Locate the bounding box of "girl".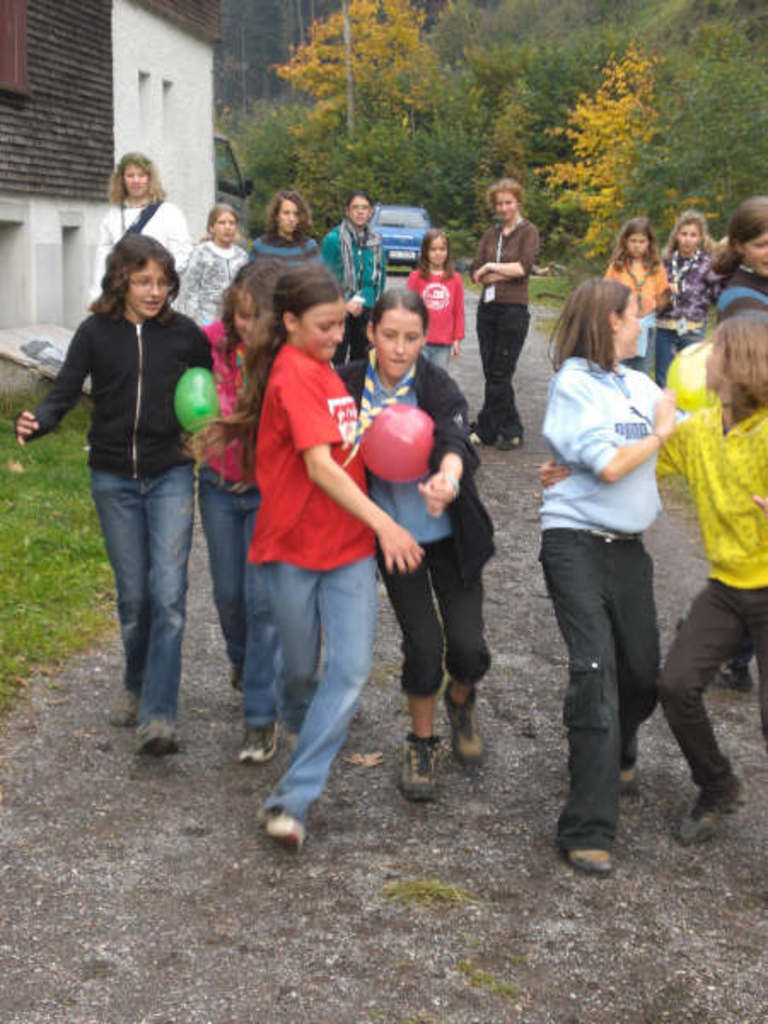
Bounding box: bbox=(541, 311, 766, 845).
